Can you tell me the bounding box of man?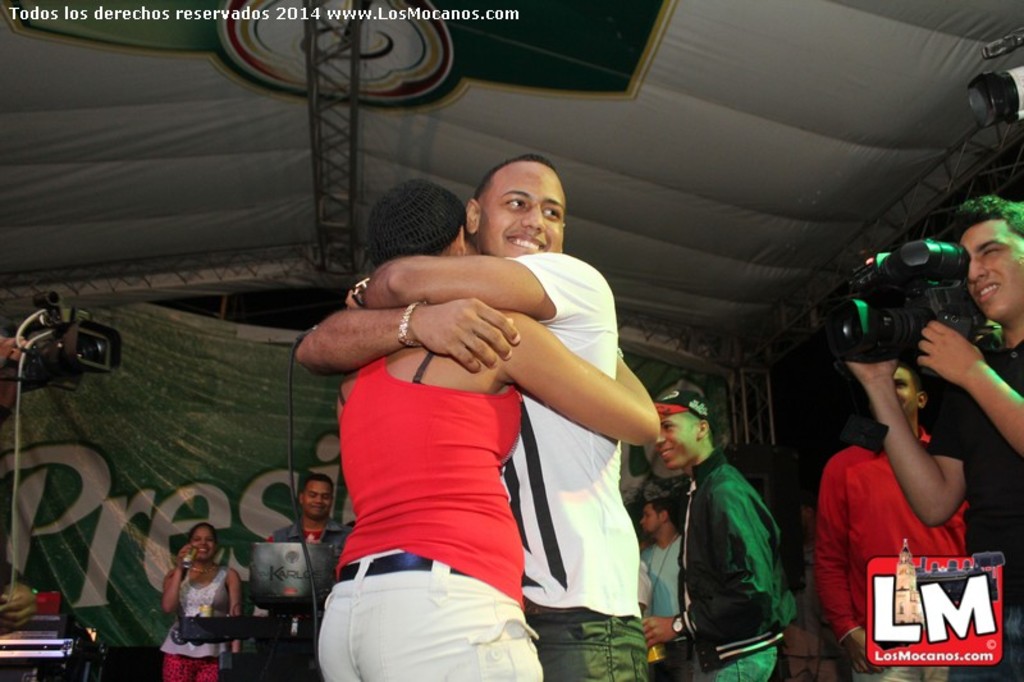
(837, 193, 1023, 681).
